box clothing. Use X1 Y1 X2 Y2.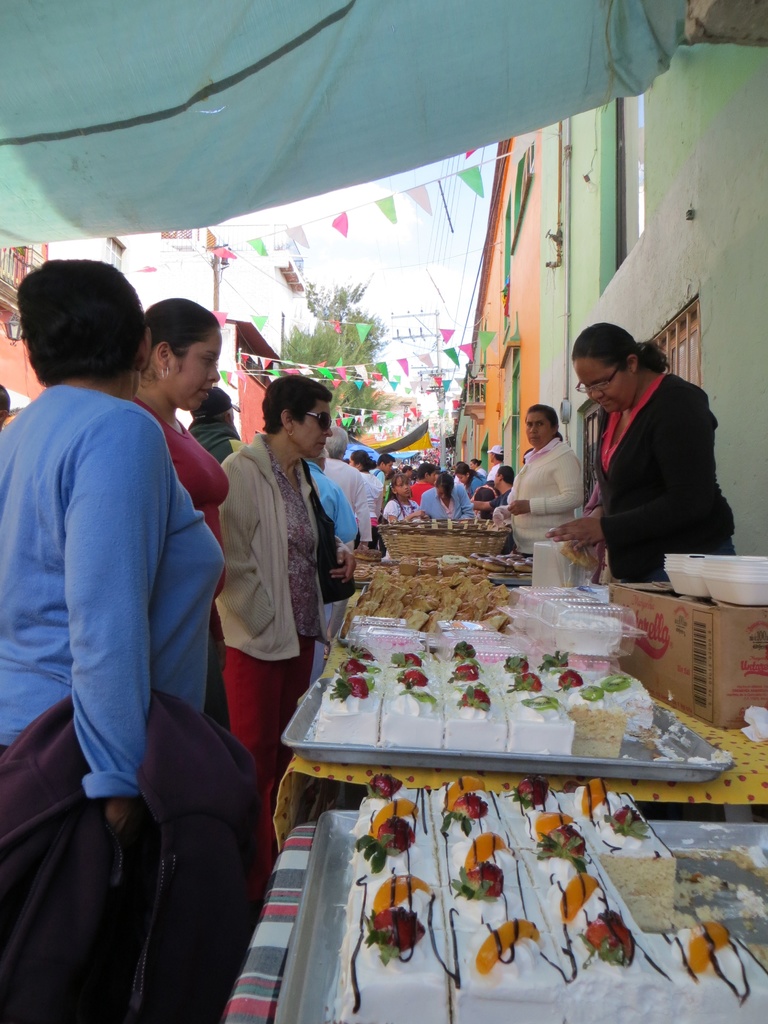
323 447 370 548.
